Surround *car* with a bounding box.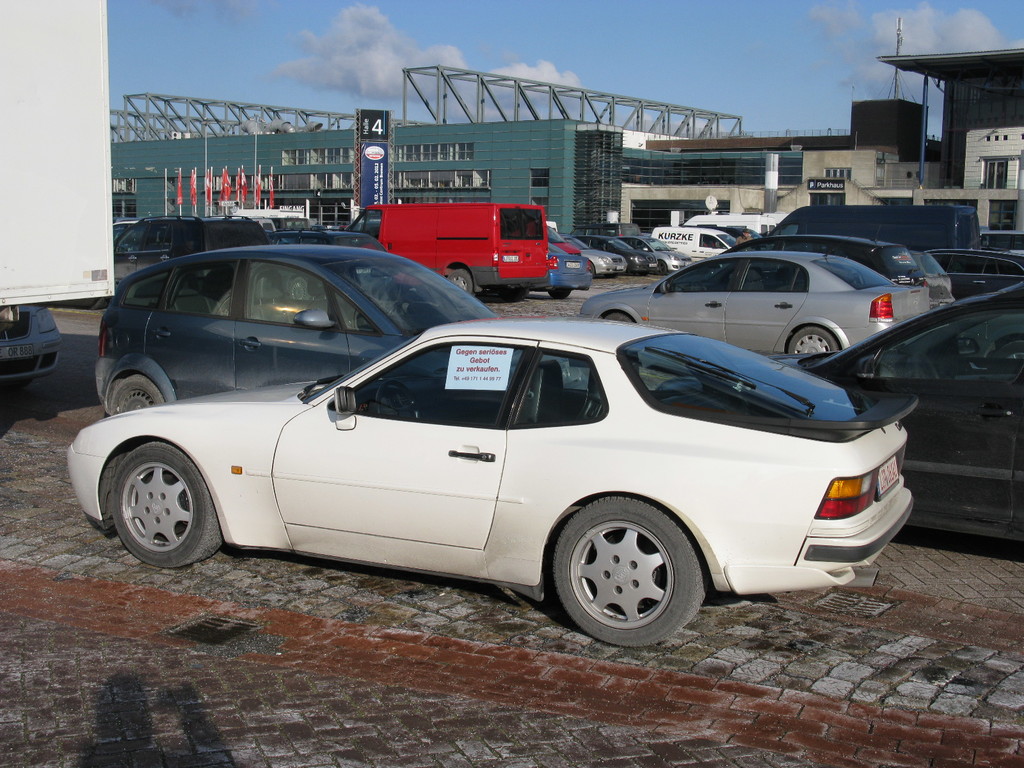
bbox=[637, 236, 693, 276].
